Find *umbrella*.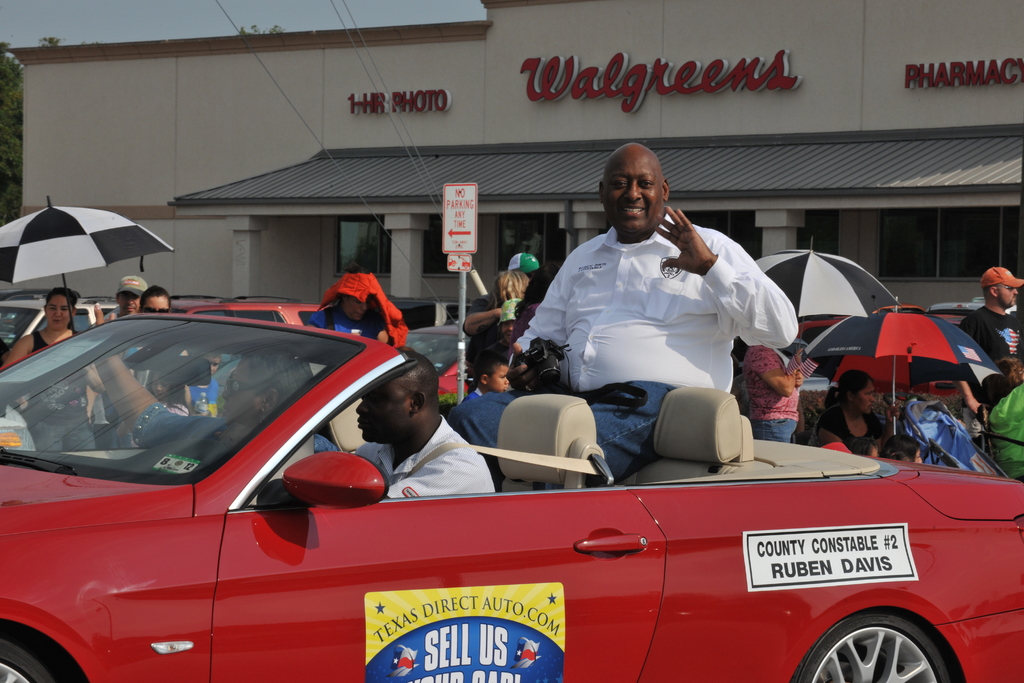
detection(755, 238, 911, 390).
